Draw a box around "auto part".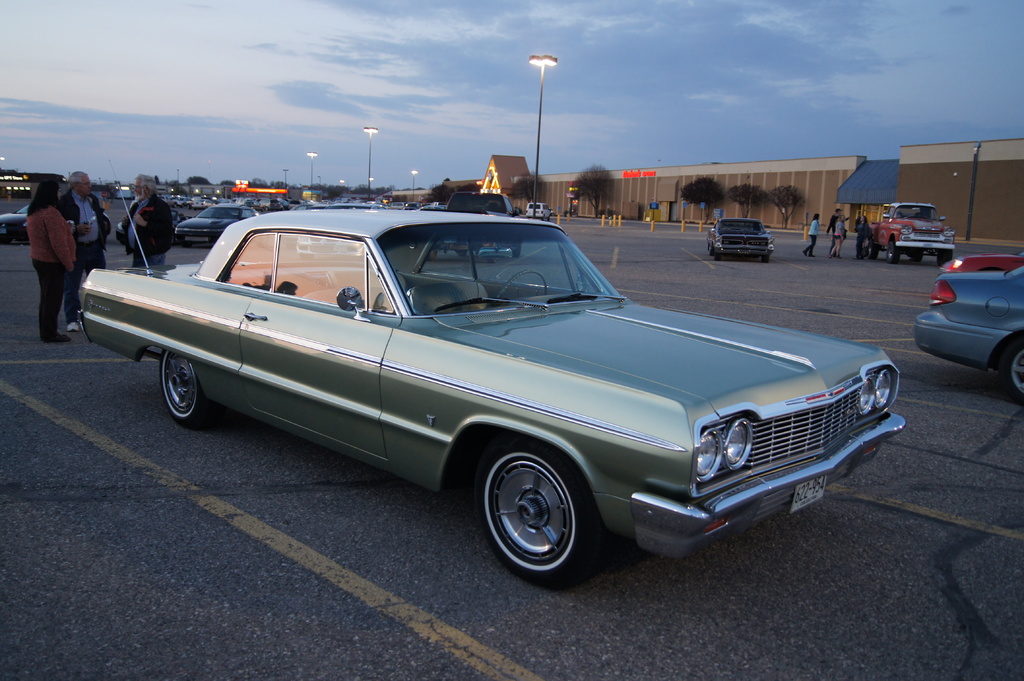
[474,440,589,579].
